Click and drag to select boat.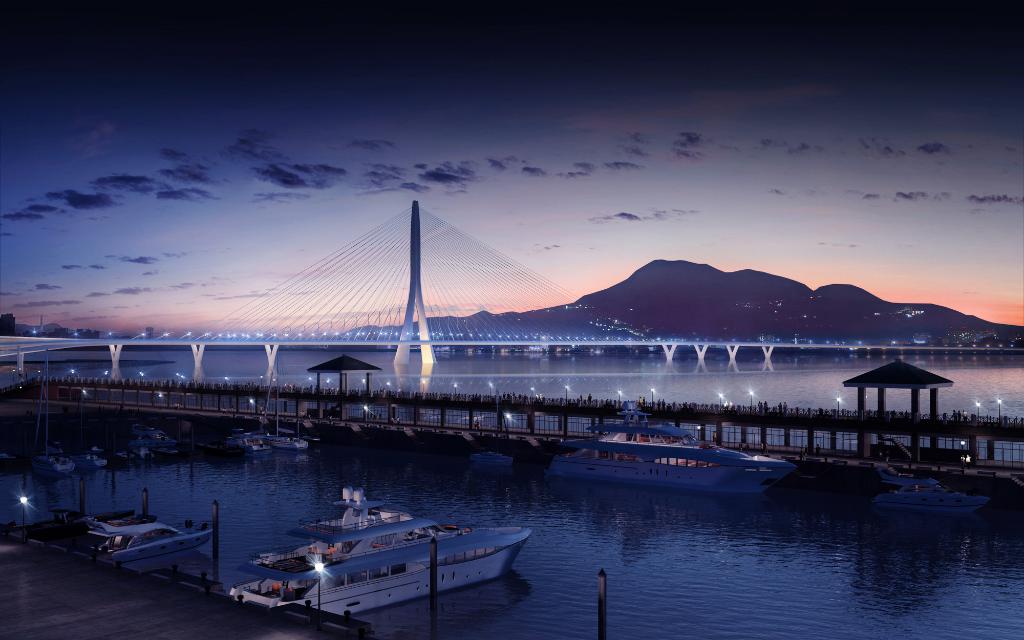
Selection: box(874, 472, 990, 518).
